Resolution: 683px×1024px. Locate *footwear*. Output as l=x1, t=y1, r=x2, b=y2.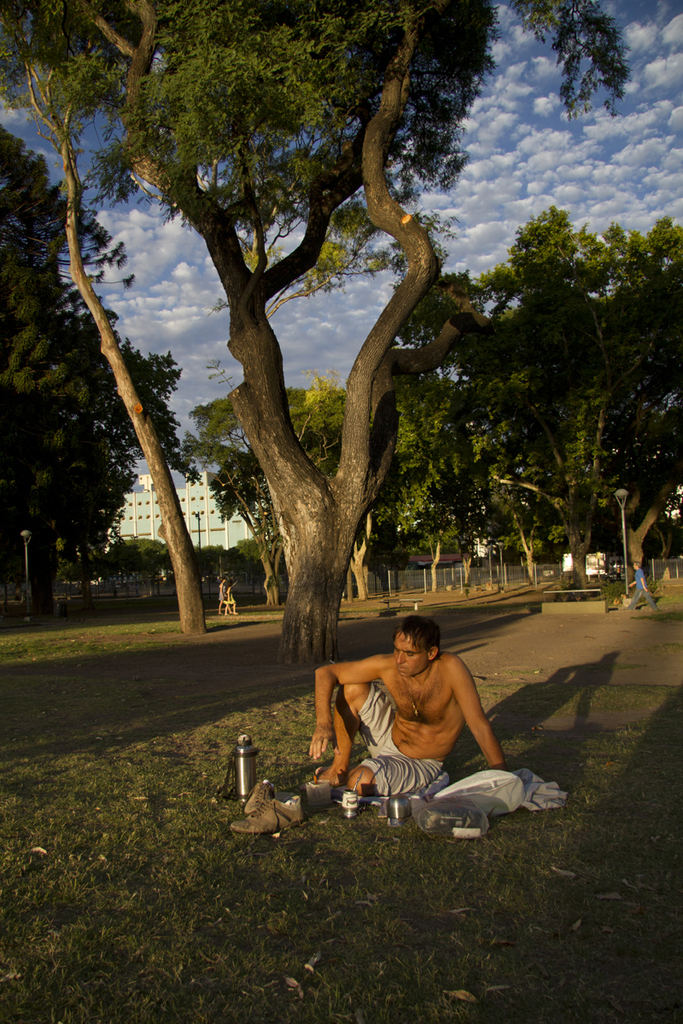
l=231, t=792, r=300, b=834.
